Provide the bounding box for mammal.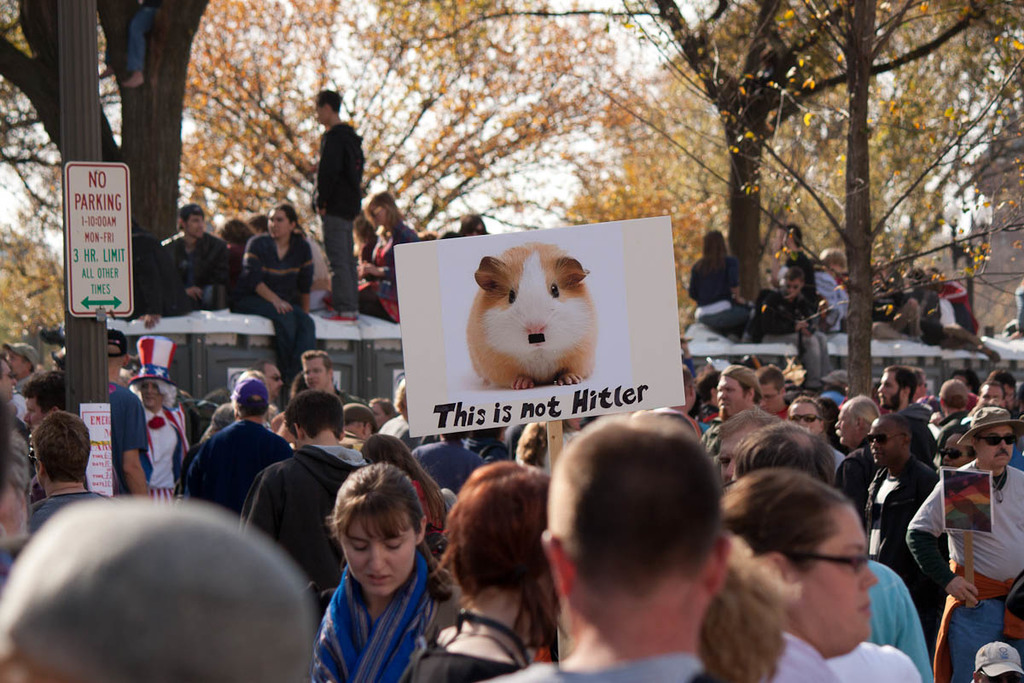
<region>289, 458, 450, 672</region>.
